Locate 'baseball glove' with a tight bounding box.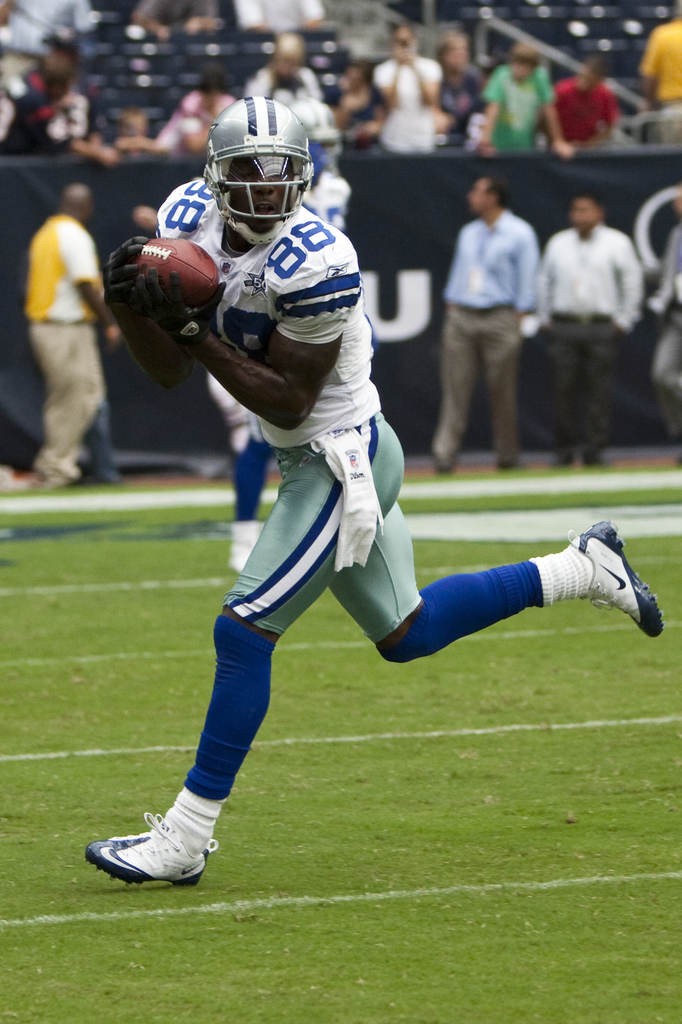
region(138, 265, 234, 349).
